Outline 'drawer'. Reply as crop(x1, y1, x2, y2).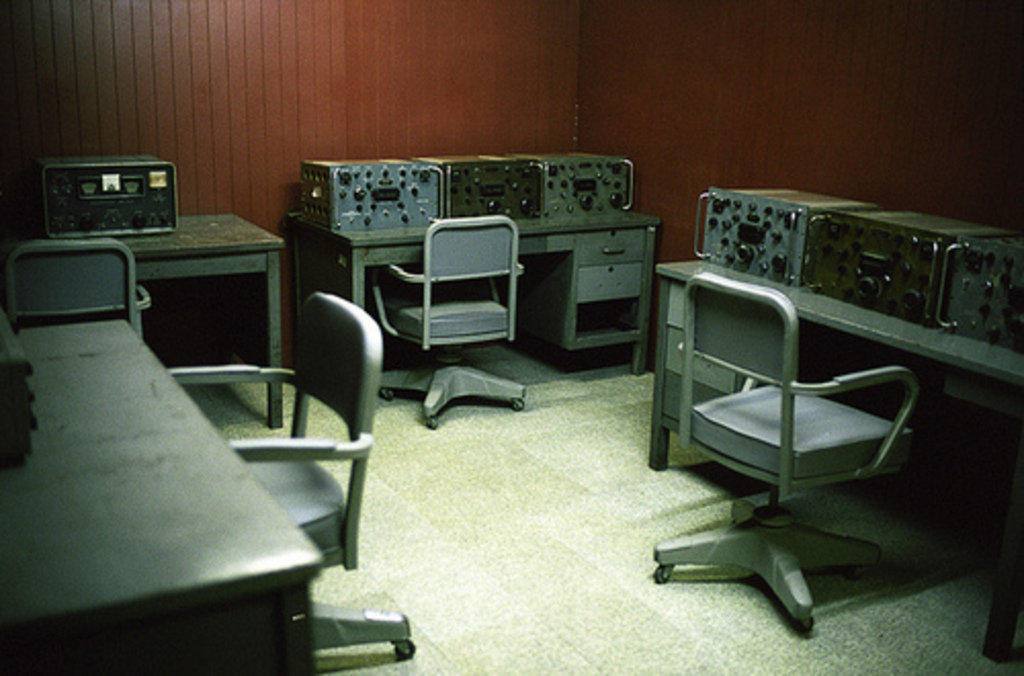
crop(580, 262, 641, 305).
